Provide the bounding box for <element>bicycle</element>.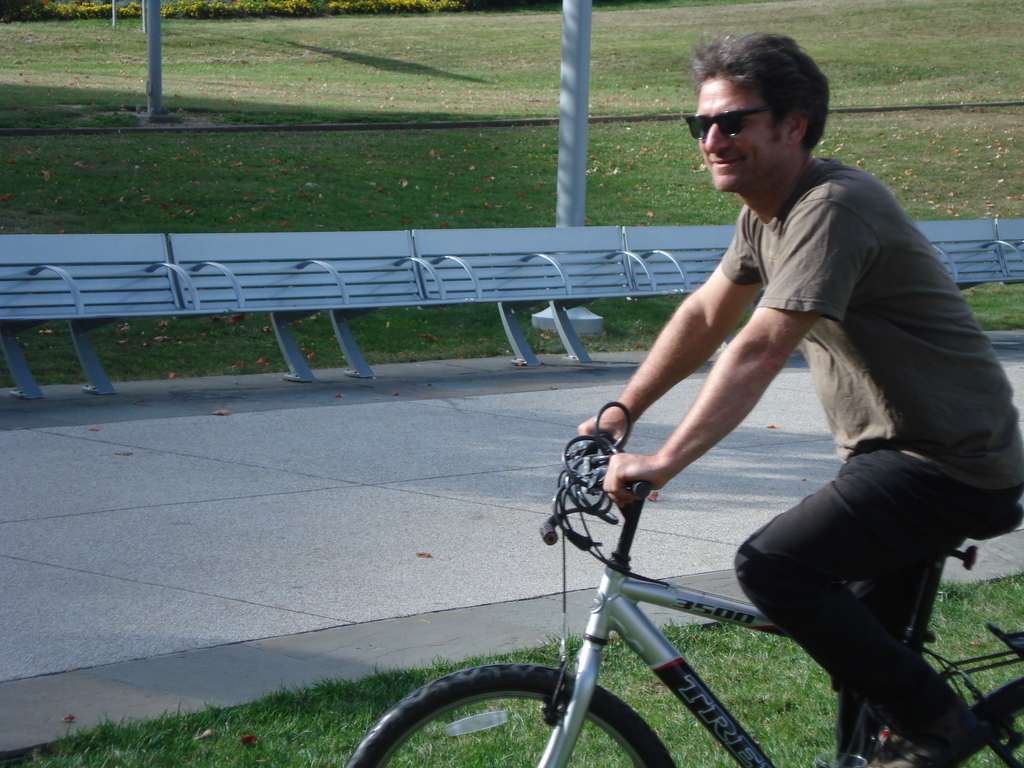
box=[252, 310, 996, 767].
